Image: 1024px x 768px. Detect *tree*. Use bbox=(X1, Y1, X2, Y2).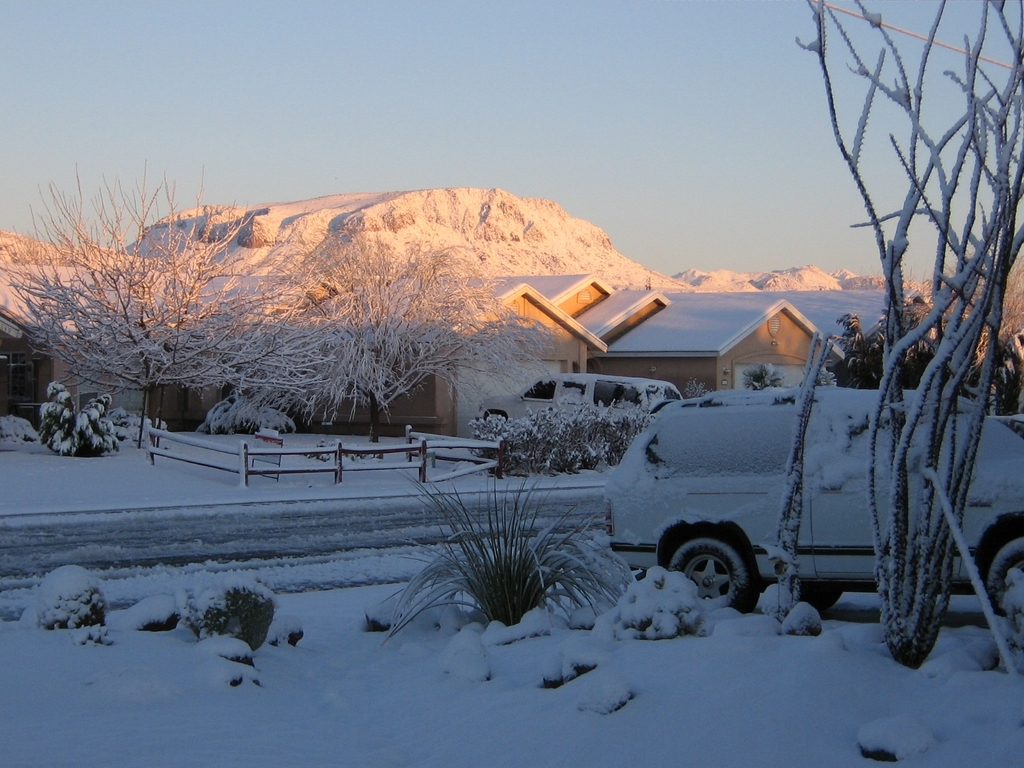
bbox=(824, 300, 982, 403).
